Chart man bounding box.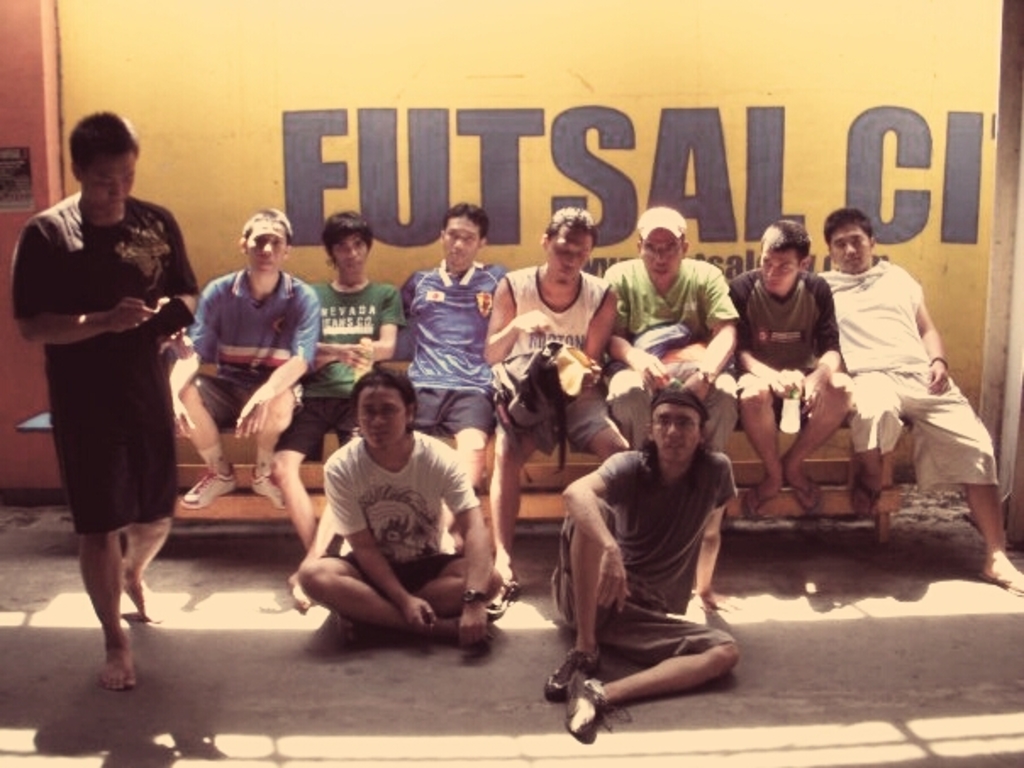
Charted: <bbox>812, 205, 1022, 598</bbox>.
